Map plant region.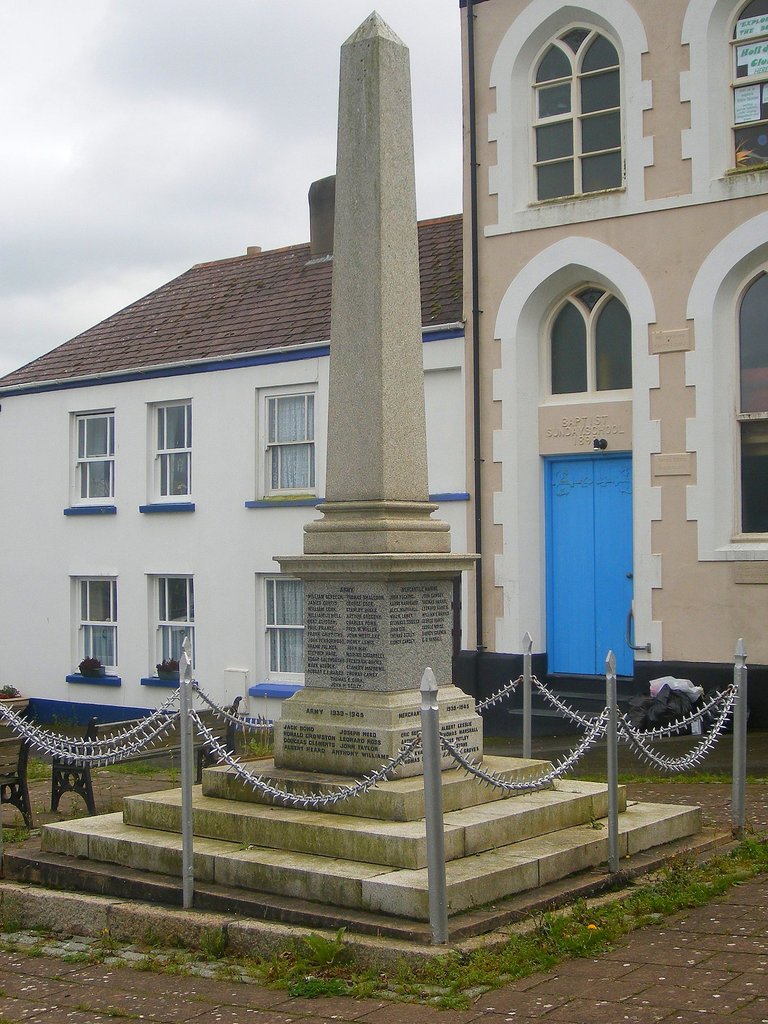
Mapped to locate(286, 925, 352, 986).
